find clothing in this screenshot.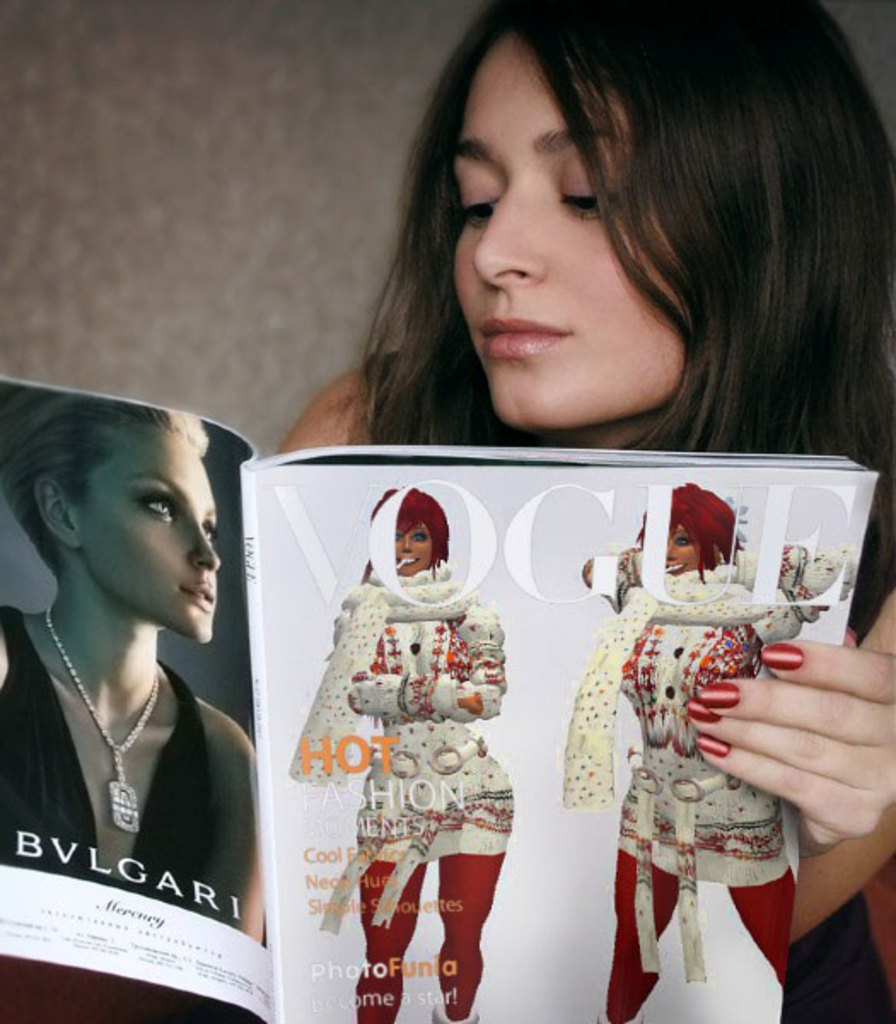
The bounding box for clothing is detection(606, 845, 797, 1021).
